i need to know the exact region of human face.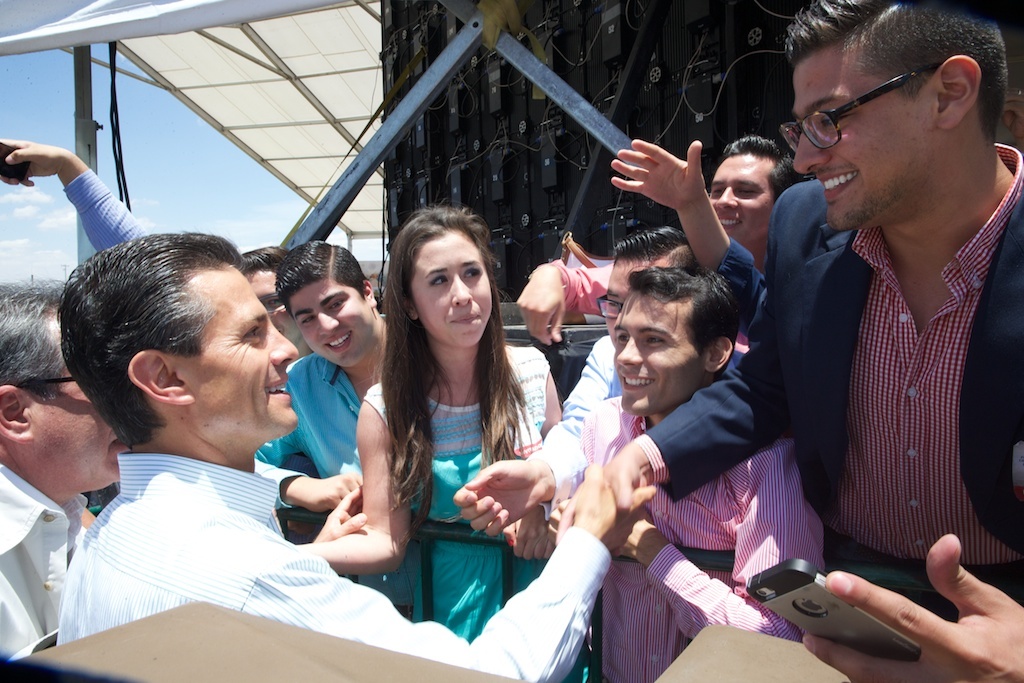
Region: bbox=(711, 151, 773, 241).
